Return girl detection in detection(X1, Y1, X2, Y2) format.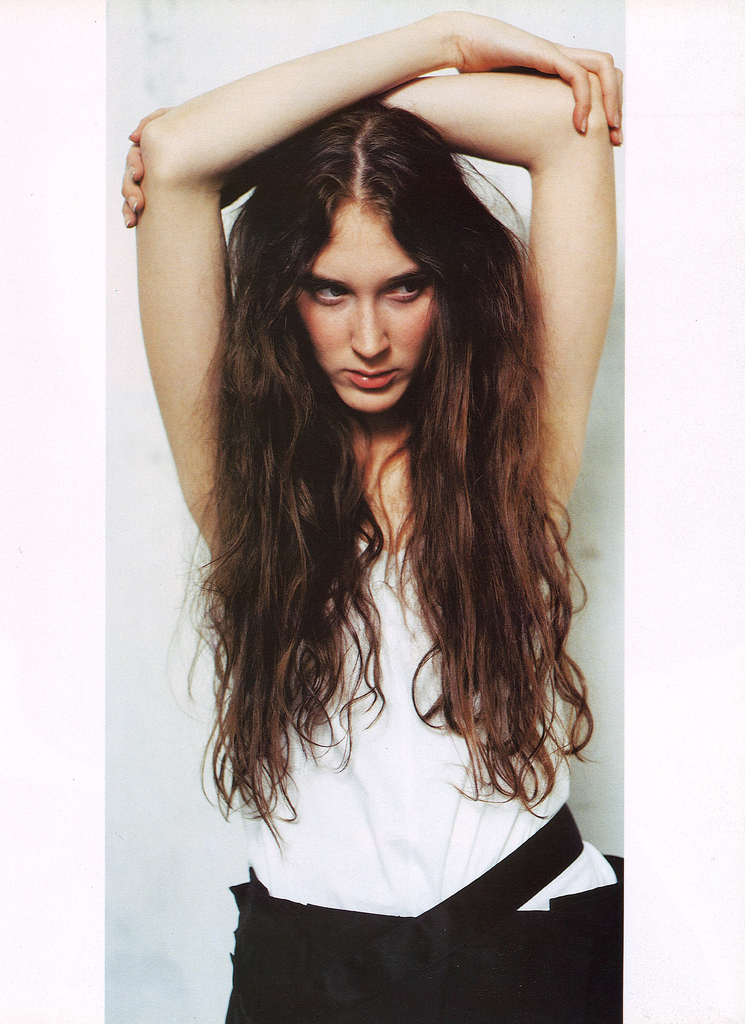
detection(116, 15, 671, 1023).
